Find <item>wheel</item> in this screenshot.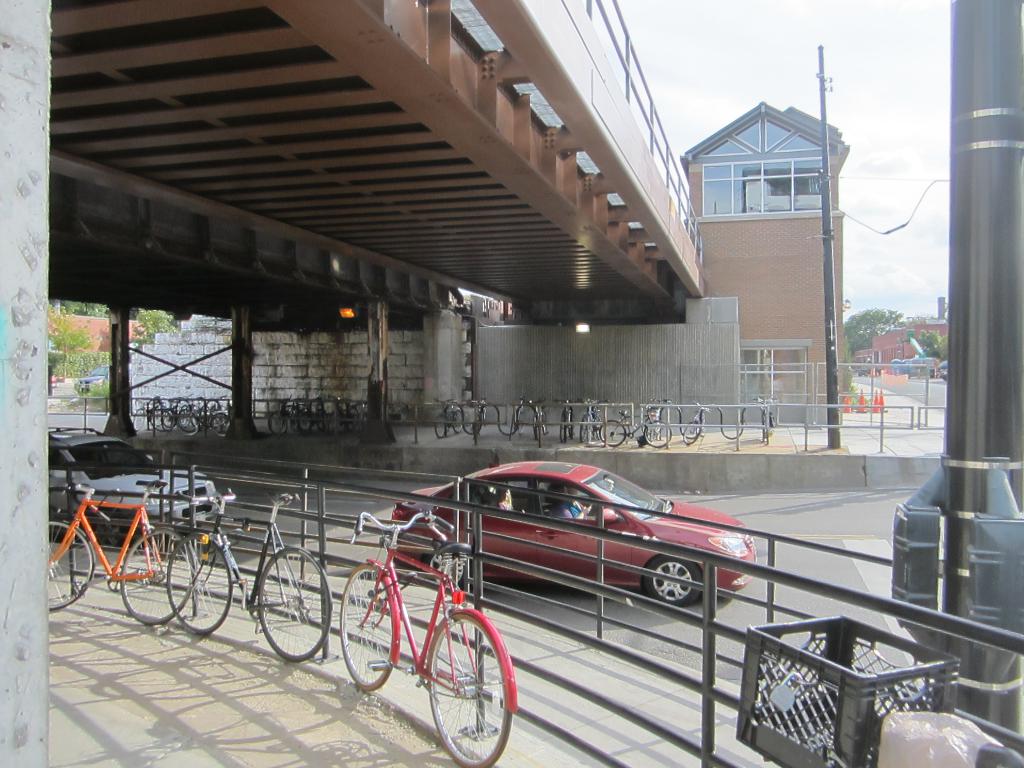
The bounding box for <item>wheel</item> is [454,410,465,431].
